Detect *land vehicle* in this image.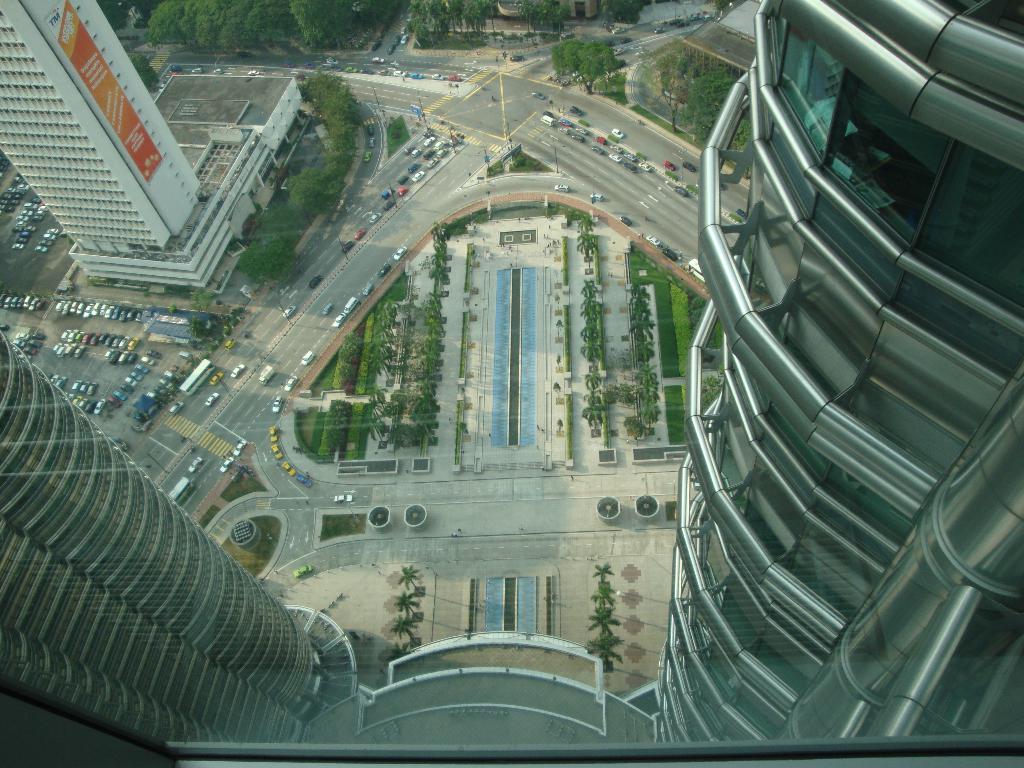
Detection: locate(392, 35, 399, 43).
